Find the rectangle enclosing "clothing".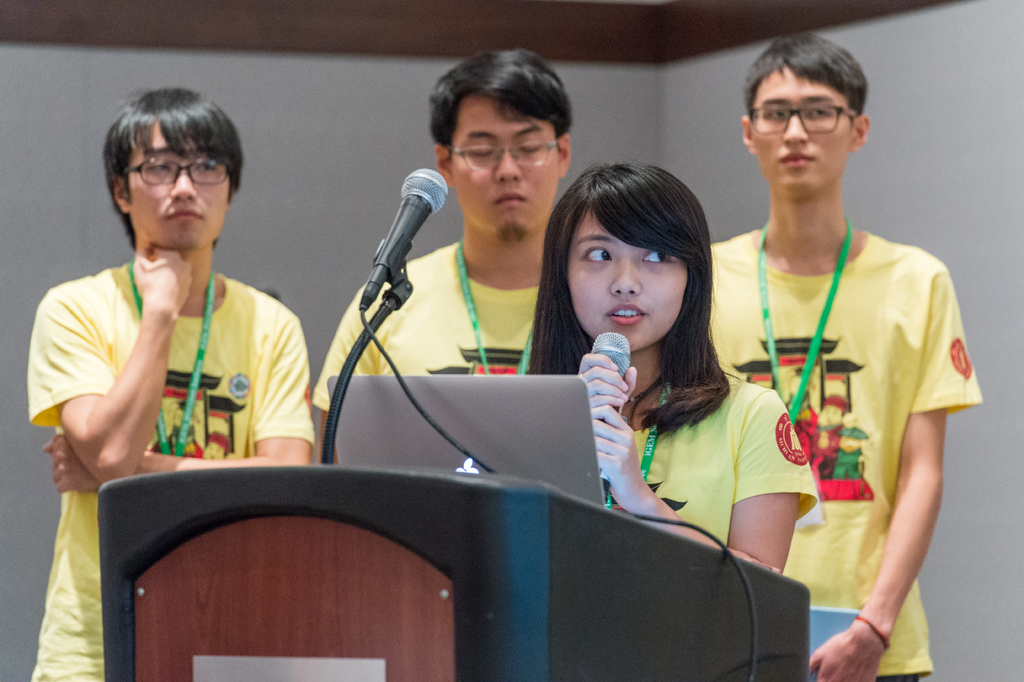
317,243,540,416.
